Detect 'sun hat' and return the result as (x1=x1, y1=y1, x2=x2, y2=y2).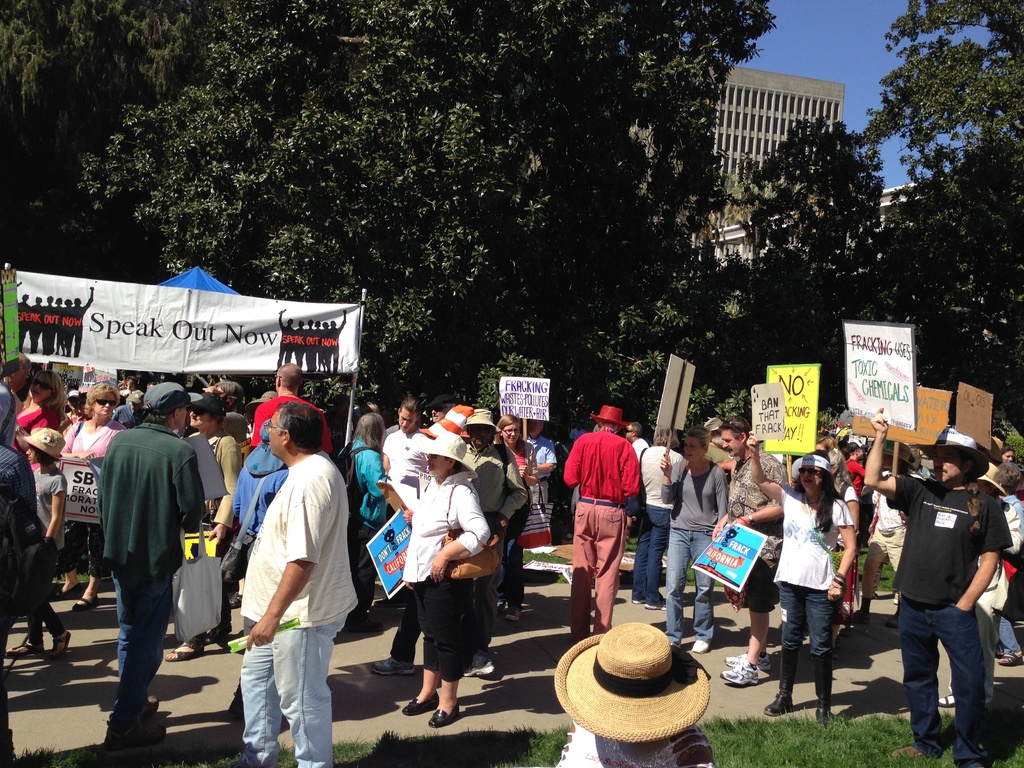
(x1=19, y1=425, x2=65, y2=461).
